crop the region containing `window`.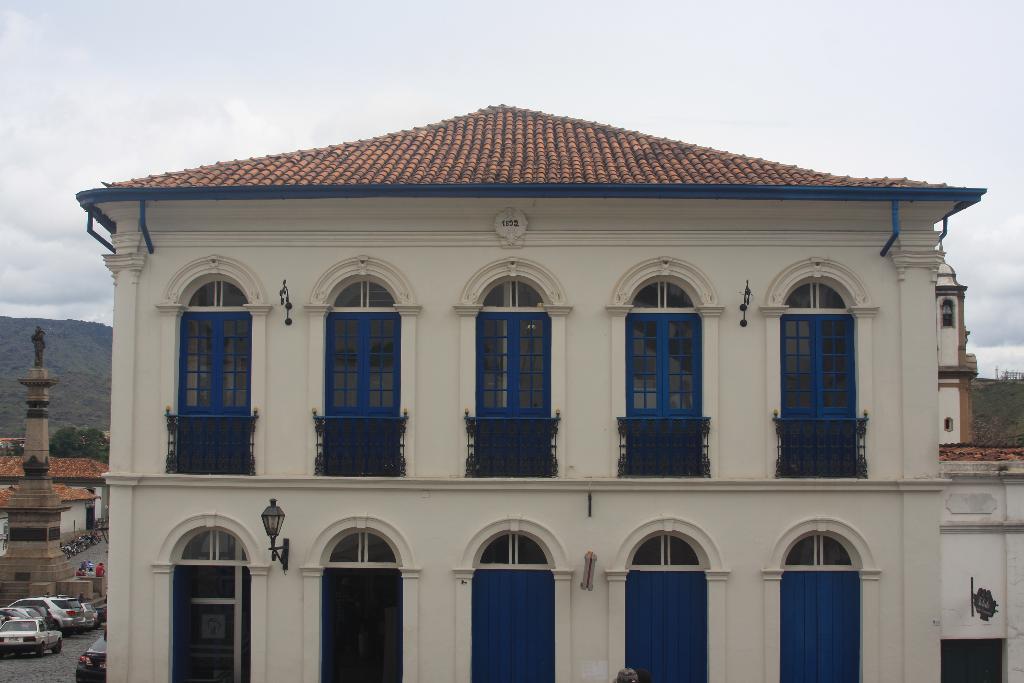
Crop region: 941 638 1004 682.
